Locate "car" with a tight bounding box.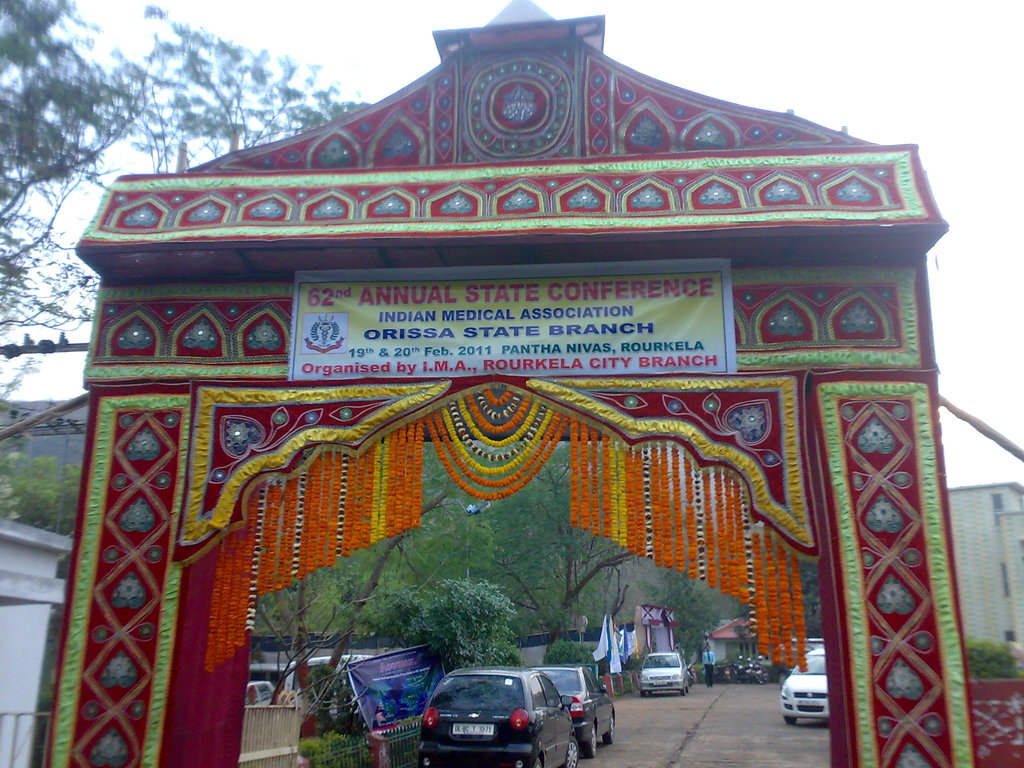
crop(422, 668, 579, 767).
